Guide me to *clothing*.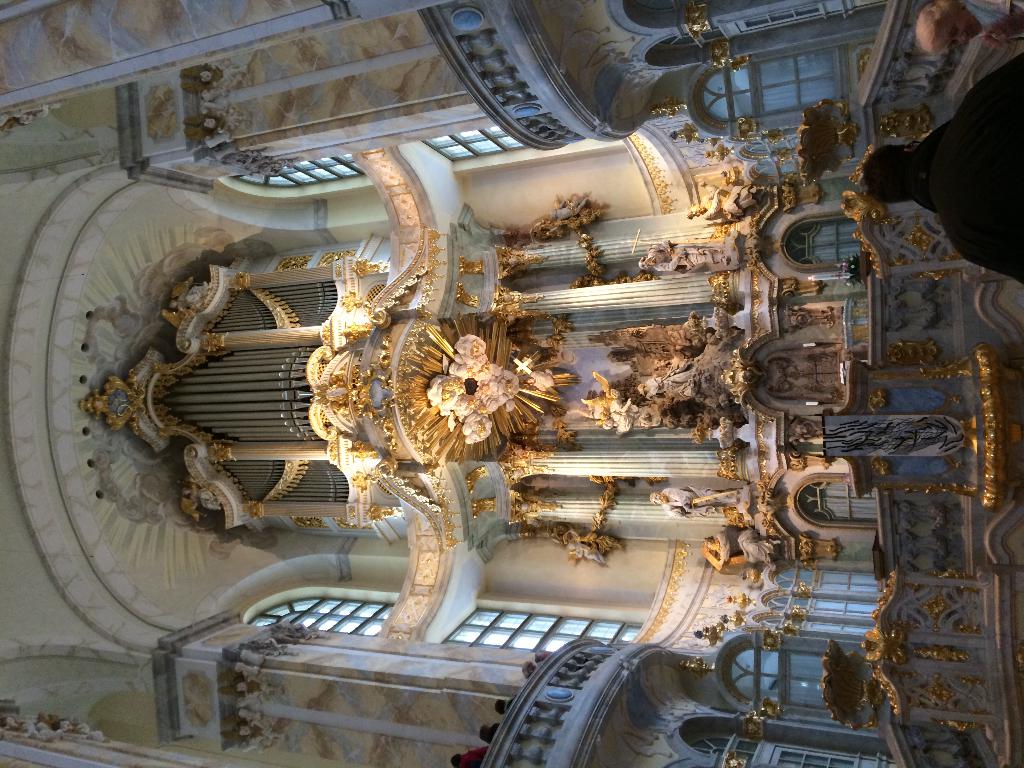
Guidance: region(963, 0, 1023, 48).
